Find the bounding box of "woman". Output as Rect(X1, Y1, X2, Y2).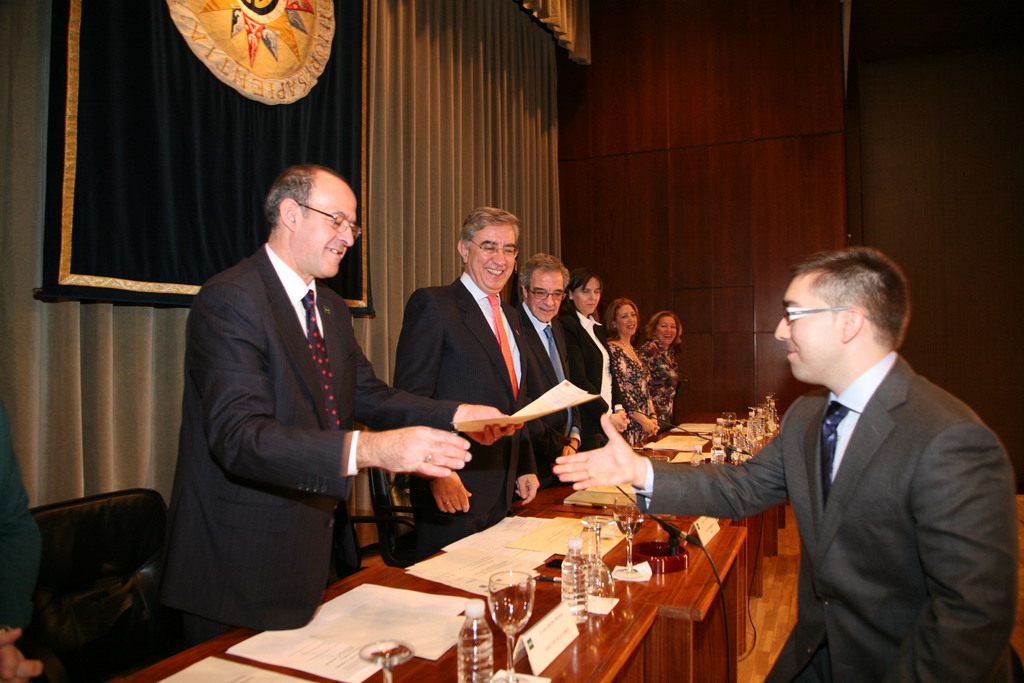
Rect(637, 305, 690, 434).
